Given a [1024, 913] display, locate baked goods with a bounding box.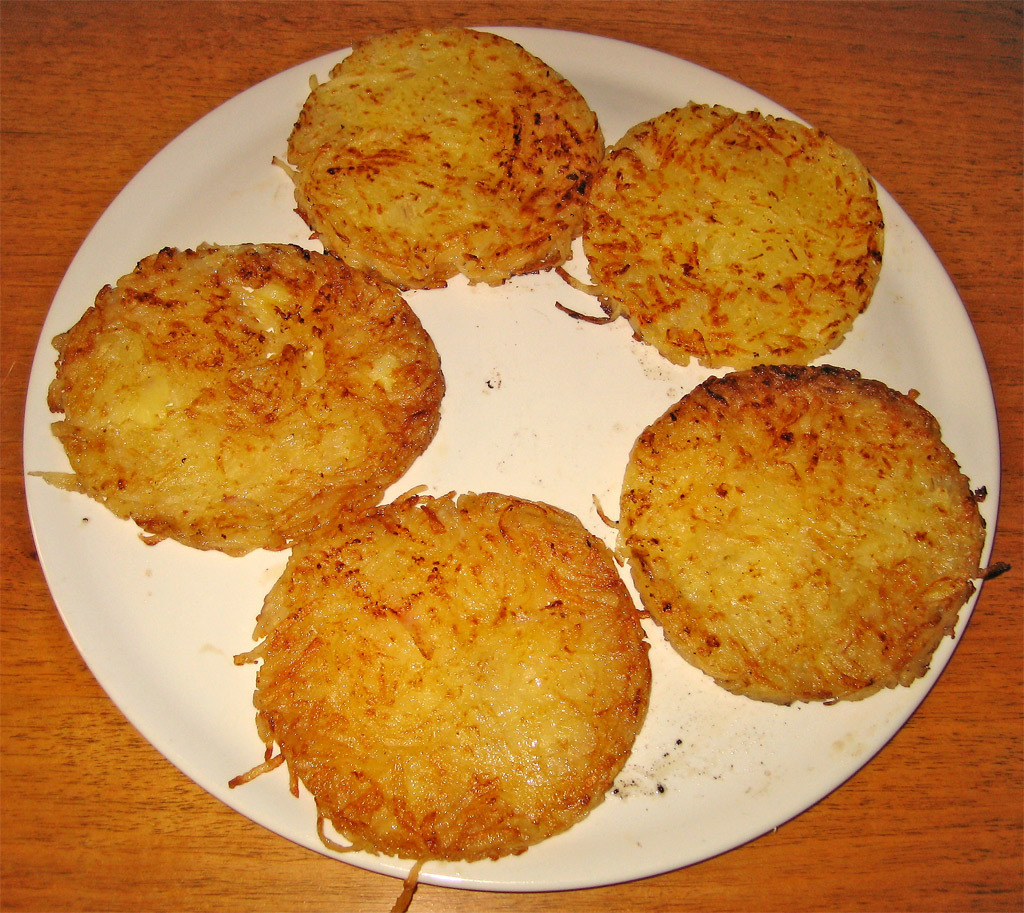
Located: {"left": 50, "top": 237, "right": 463, "bottom": 561}.
